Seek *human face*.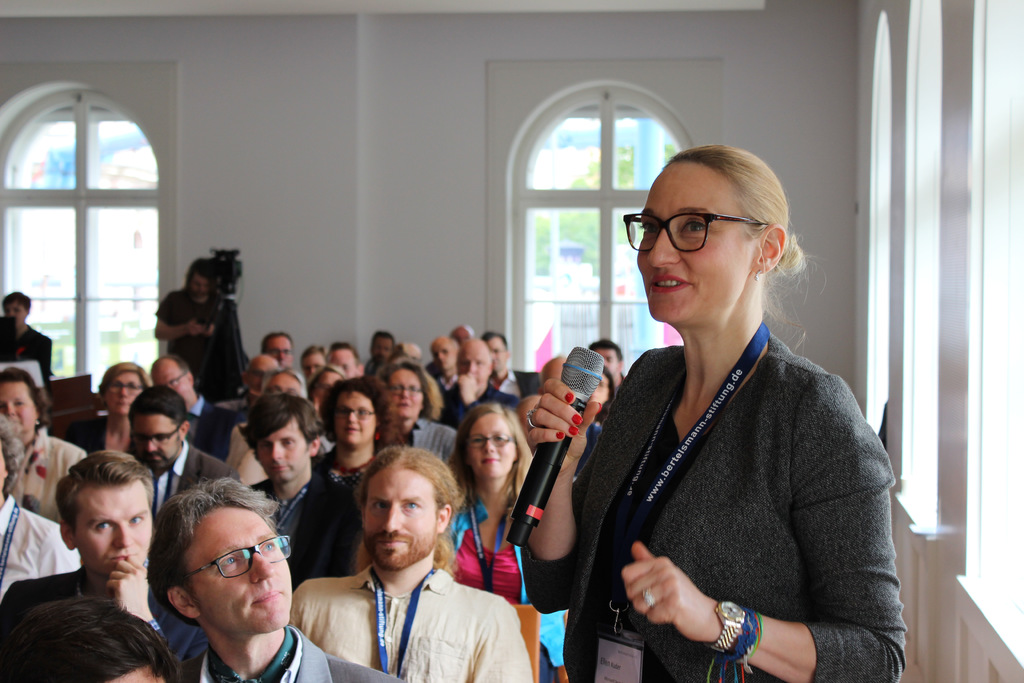
(456,344,490,387).
